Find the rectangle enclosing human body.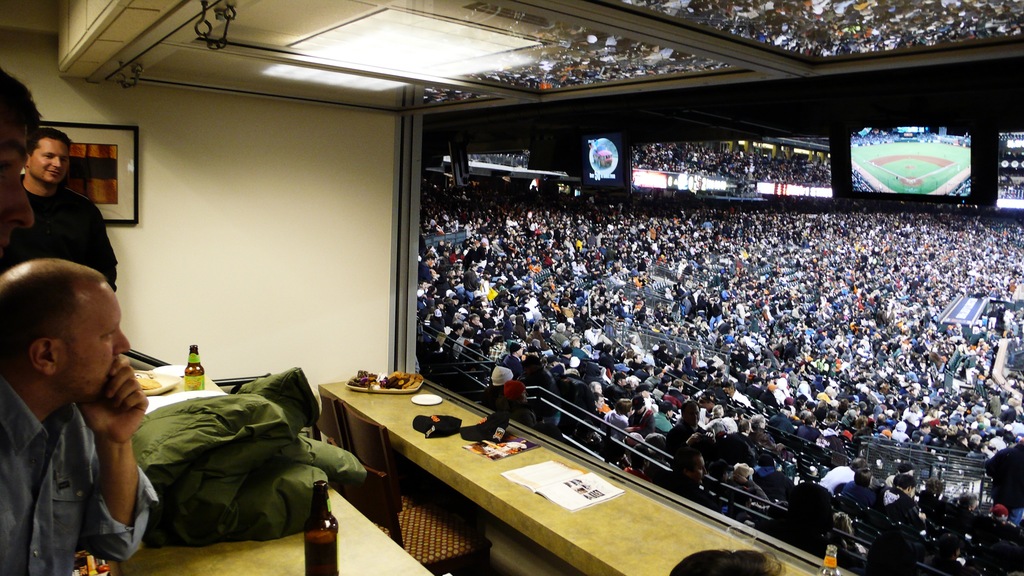
{"left": 472, "top": 191, "right": 477, "bottom": 193}.
